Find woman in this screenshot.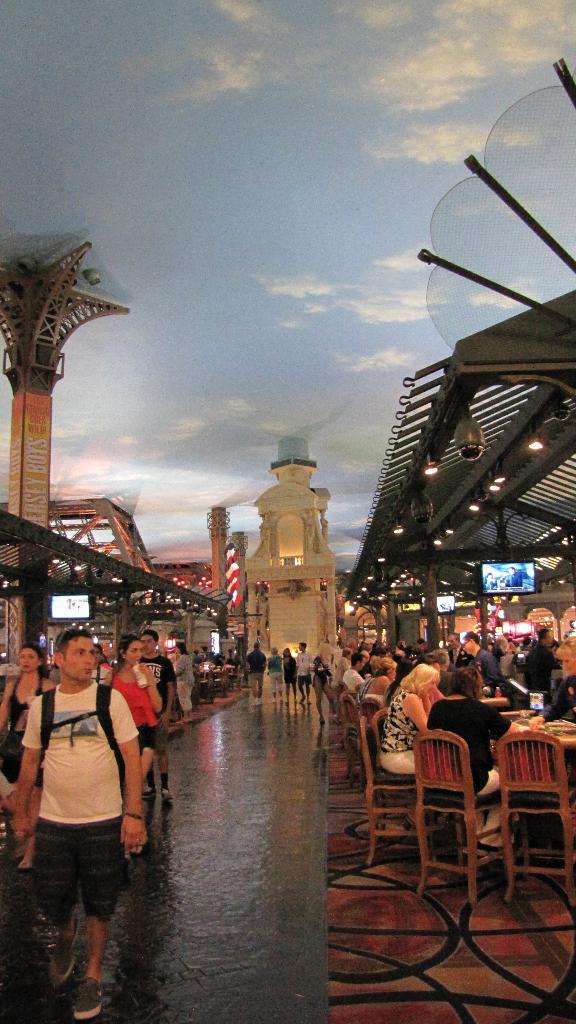
The bounding box for woman is 362 657 395 705.
